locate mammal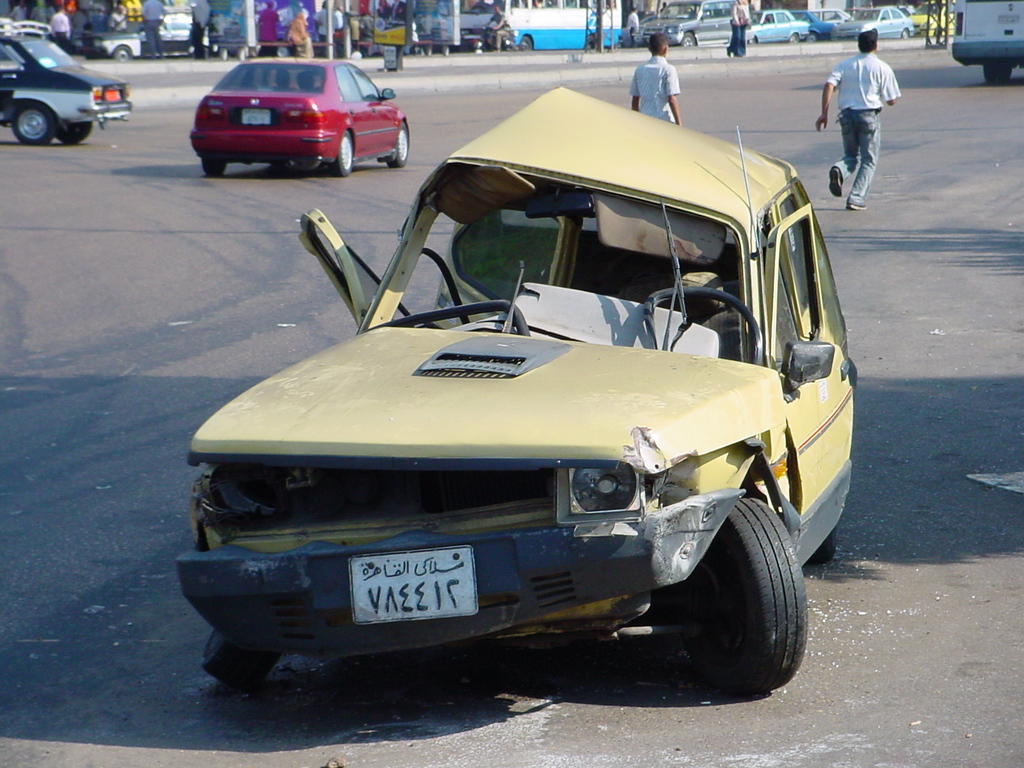
50/7/68/53
